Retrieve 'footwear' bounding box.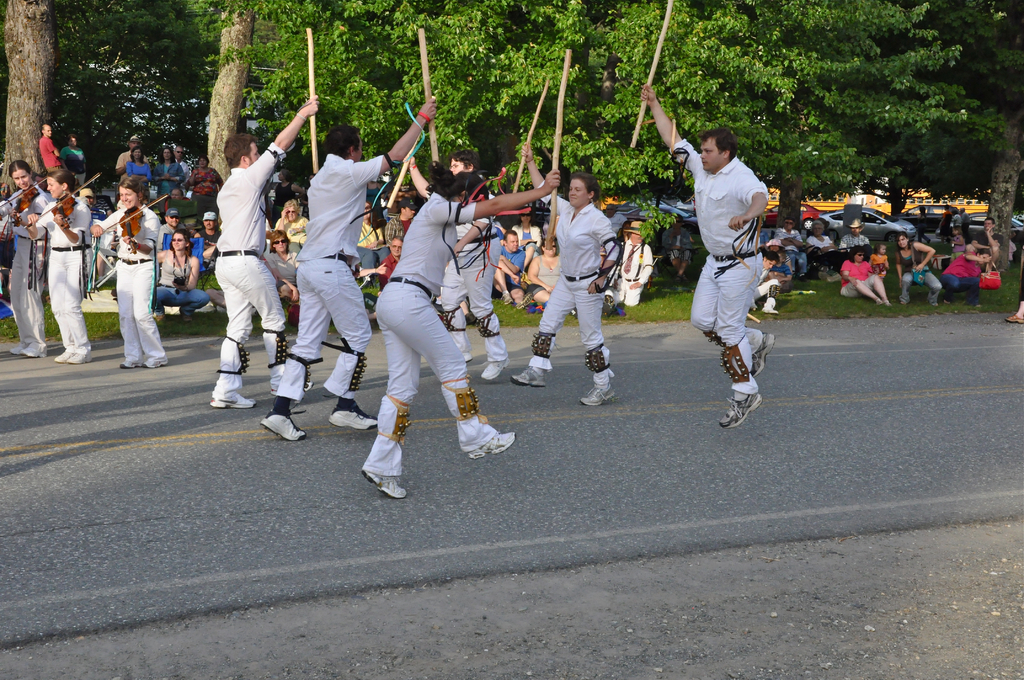
Bounding box: region(466, 429, 517, 460).
